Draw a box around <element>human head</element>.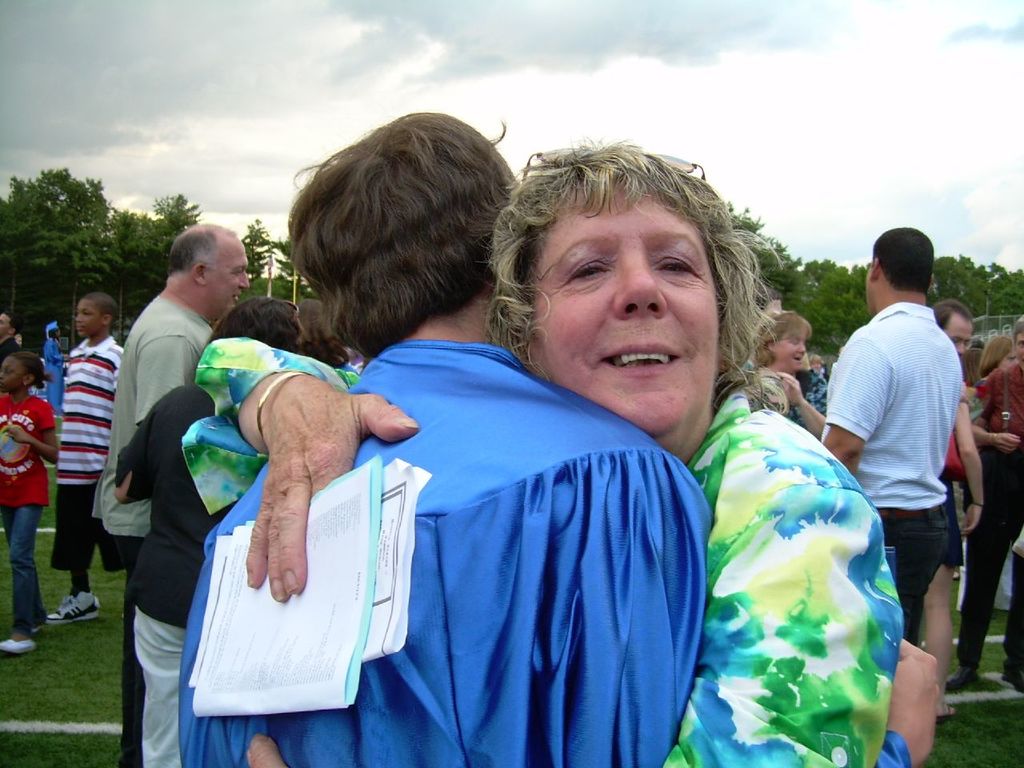
494 134 758 389.
